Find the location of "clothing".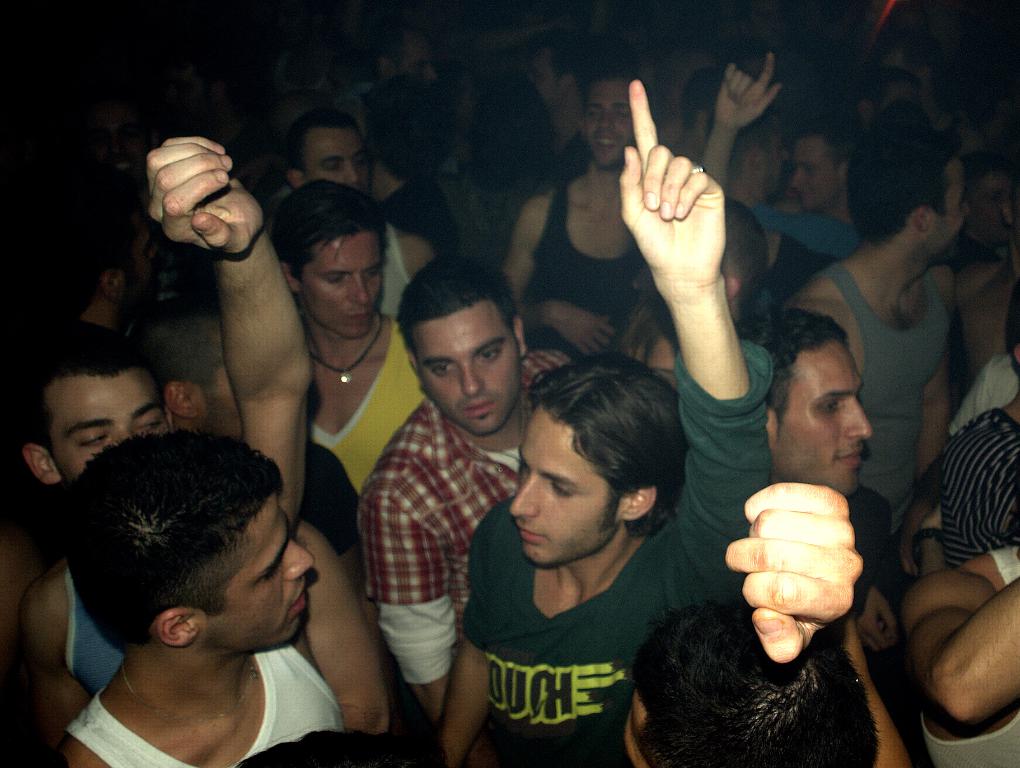
Location: {"left": 816, "top": 262, "right": 960, "bottom": 500}.
